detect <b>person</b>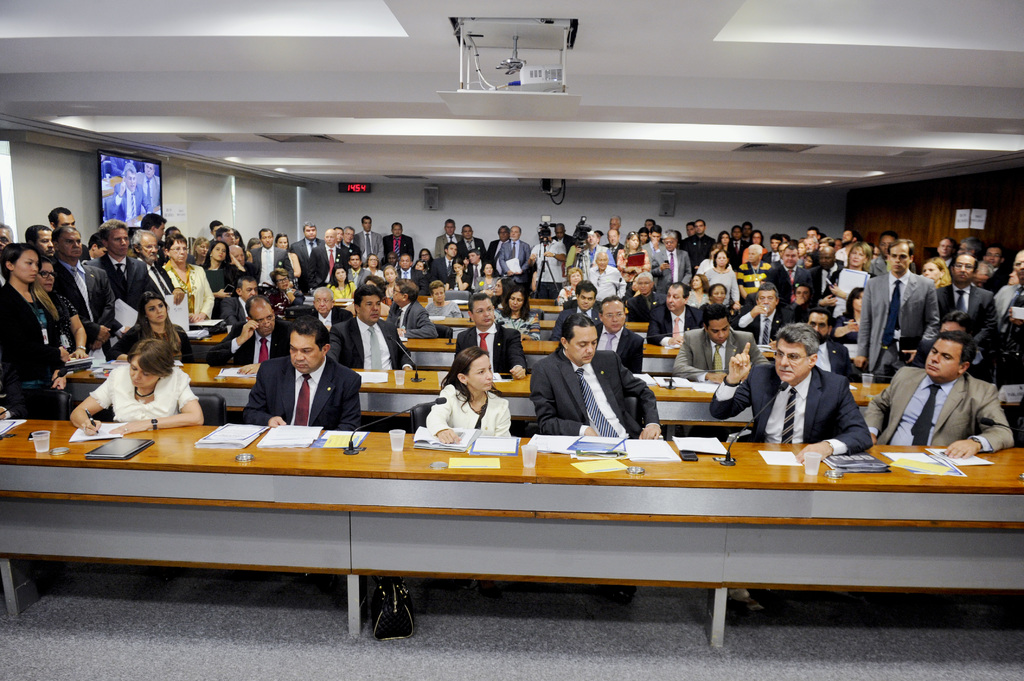
(left=419, top=338, right=508, bottom=438)
